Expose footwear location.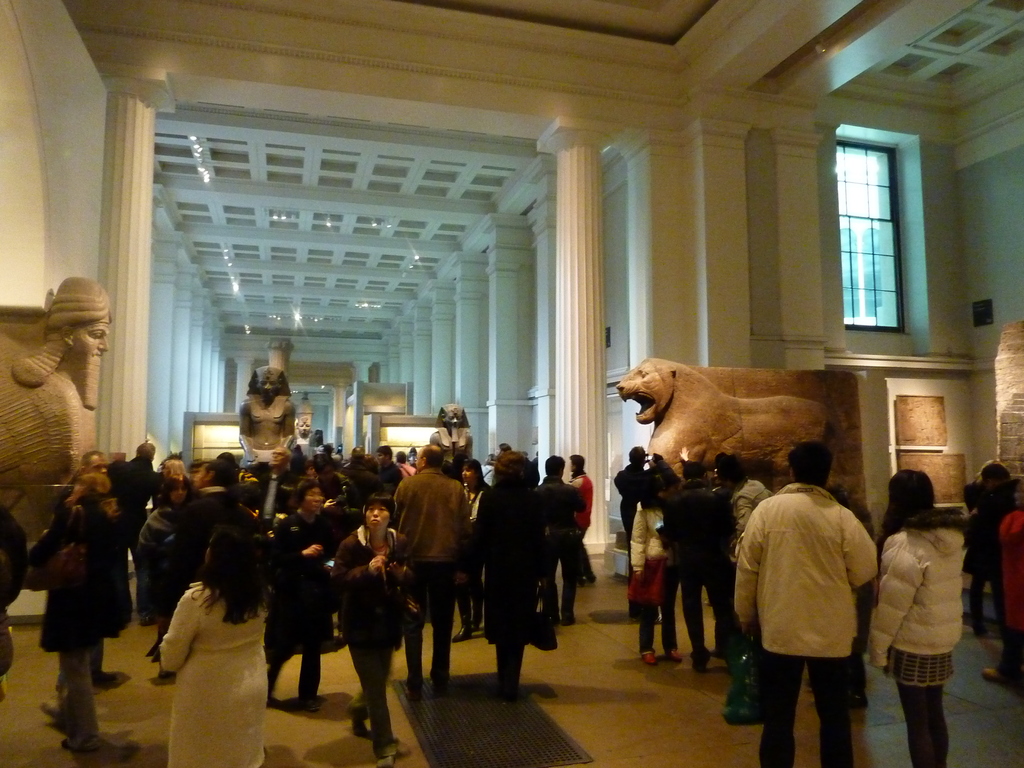
Exposed at 643/651/660/668.
